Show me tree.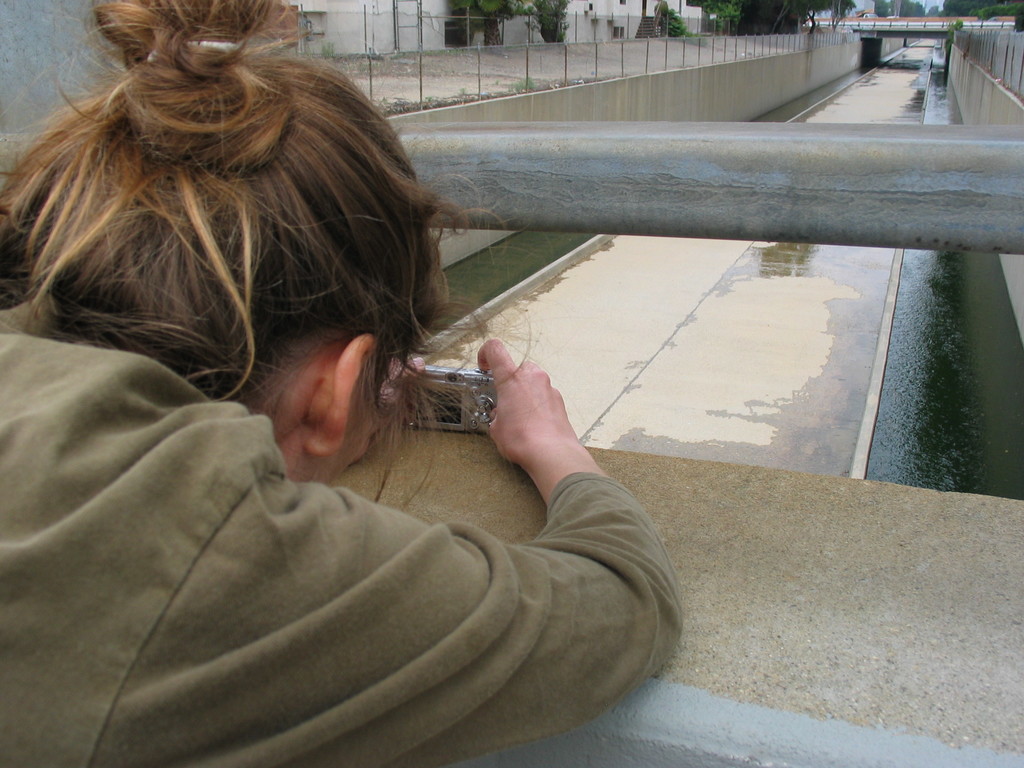
tree is here: Rect(452, 0, 525, 47).
